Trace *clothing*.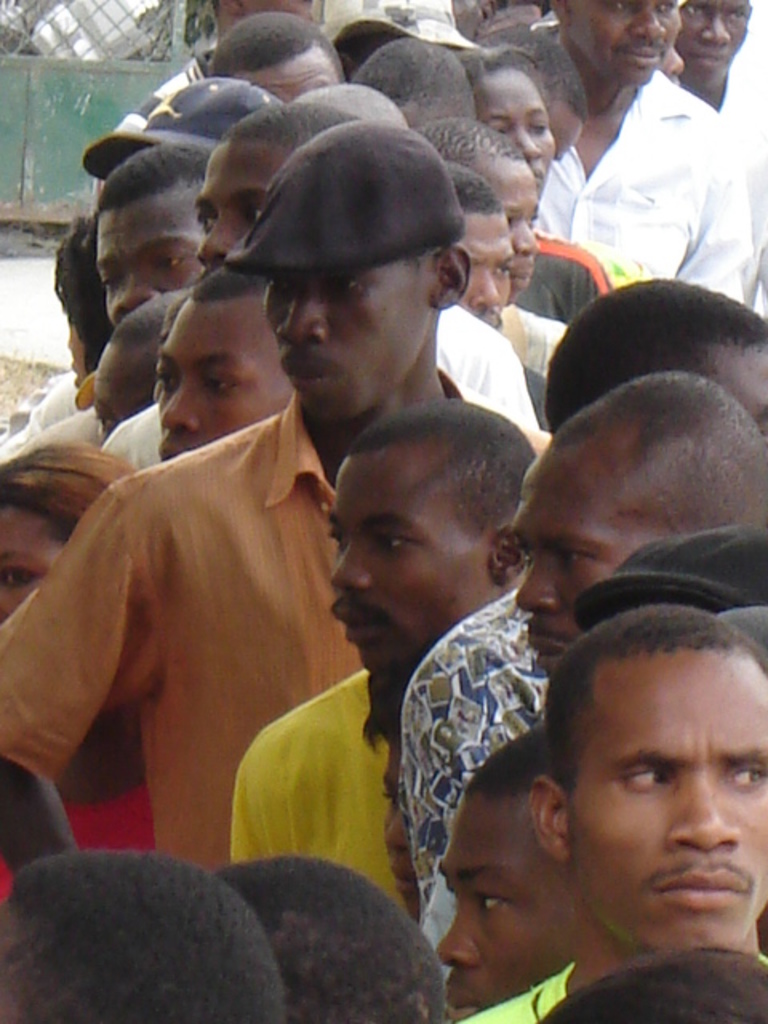
Traced to detection(501, 285, 570, 379).
